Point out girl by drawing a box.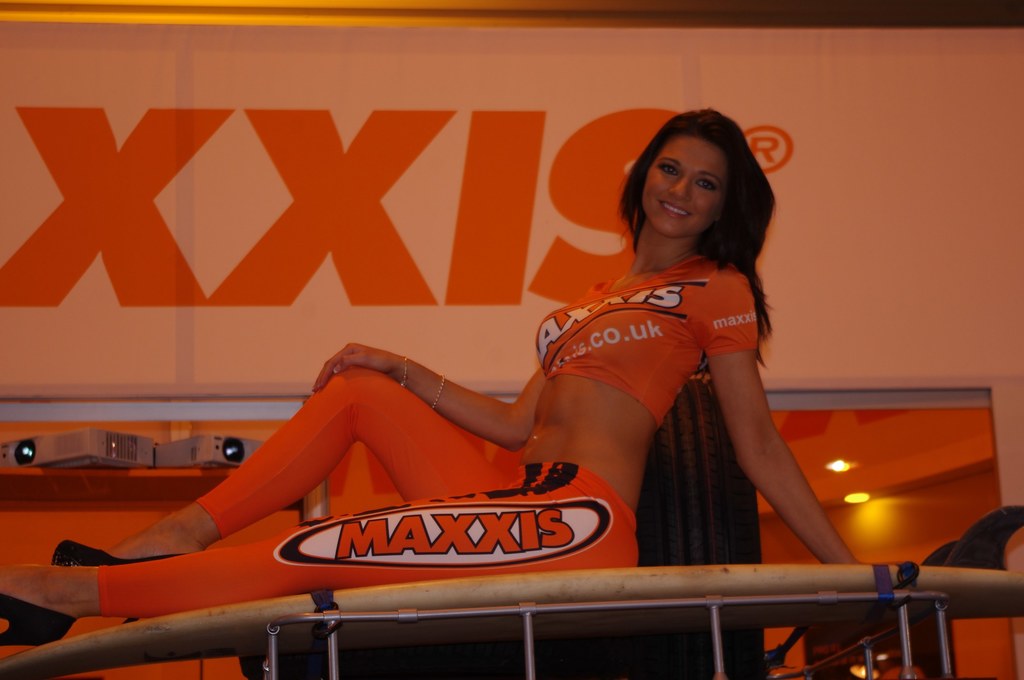
0, 110, 857, 646.
